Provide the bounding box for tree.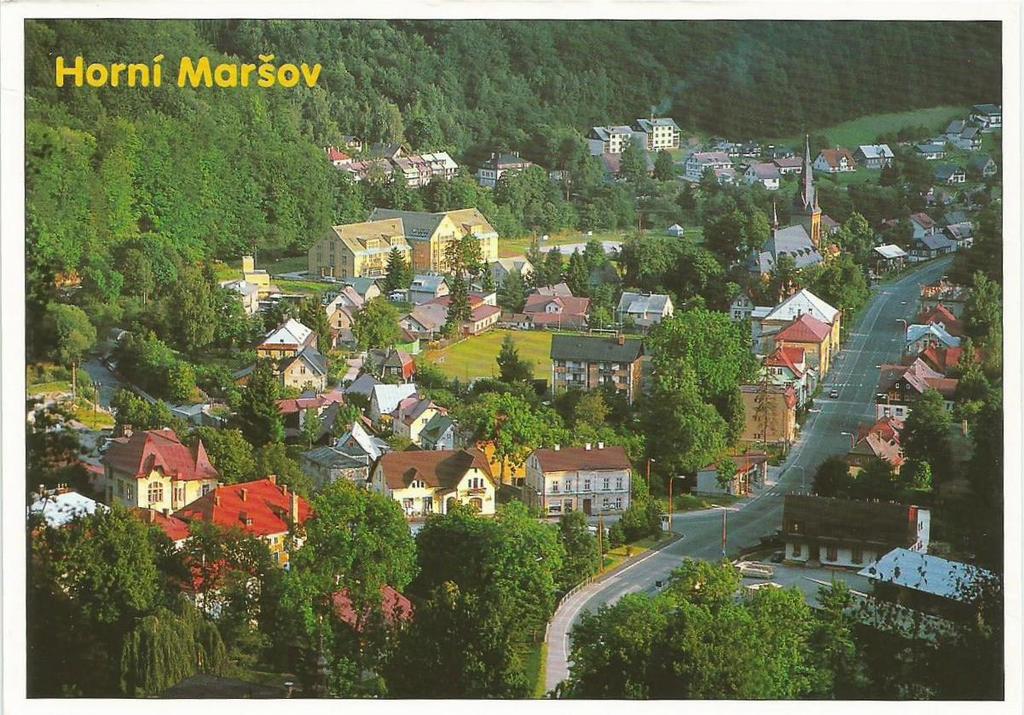
detection(822, 215, 879, 254).
